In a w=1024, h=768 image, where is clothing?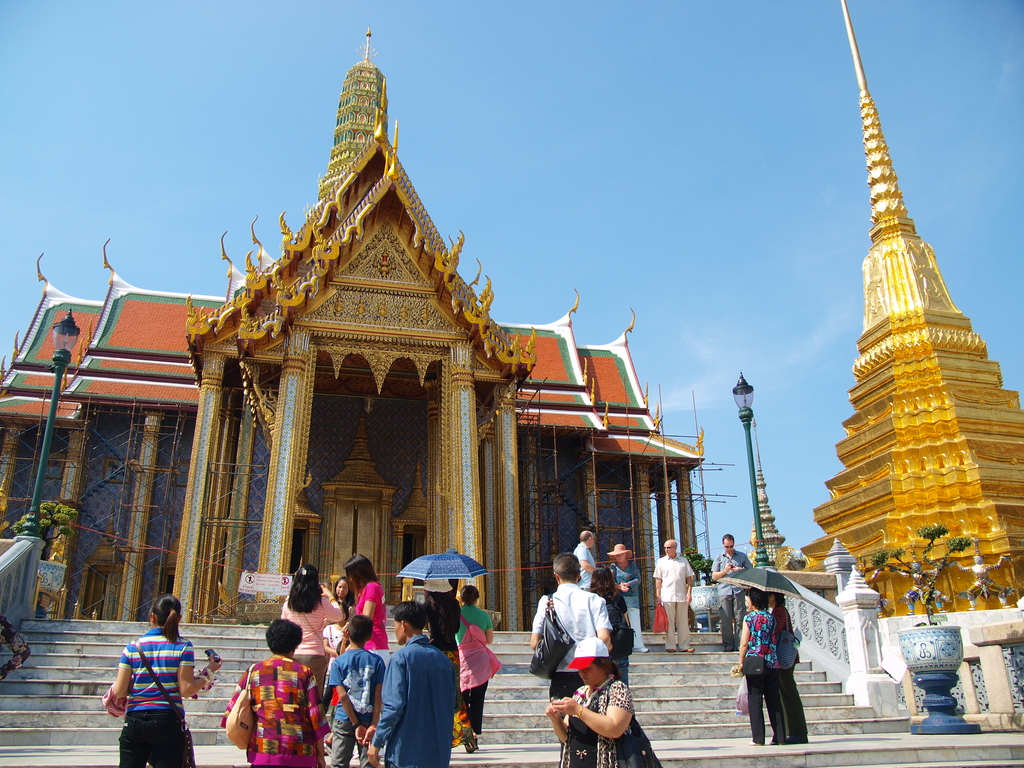
<box>348,580,398,647</box>.
